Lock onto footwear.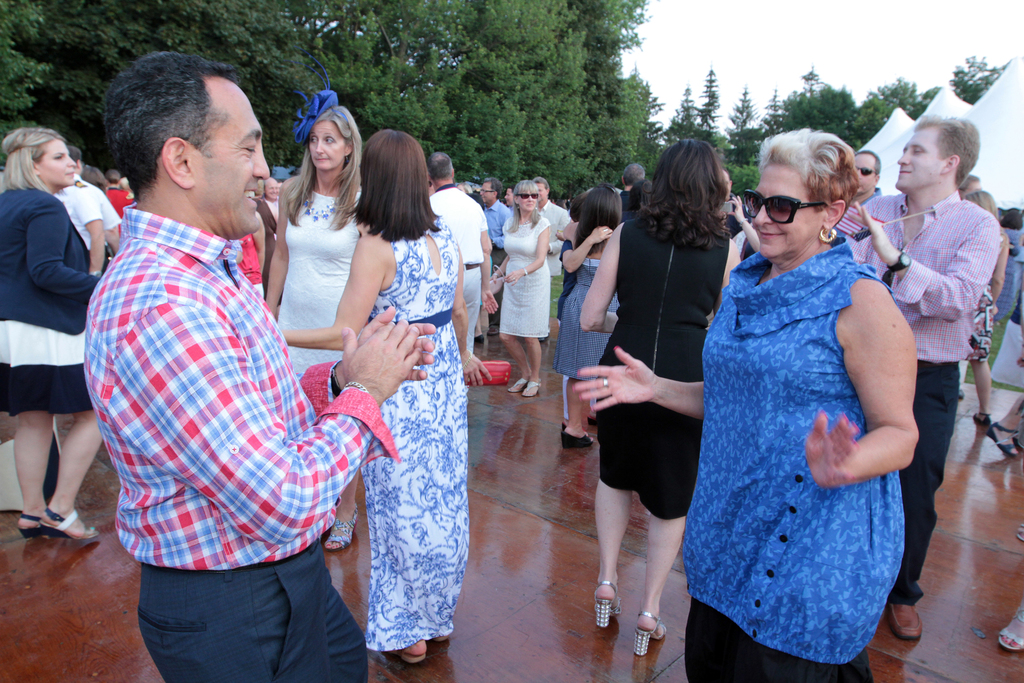
Locked: [left=559, top=429, right=595, bottom=449].
